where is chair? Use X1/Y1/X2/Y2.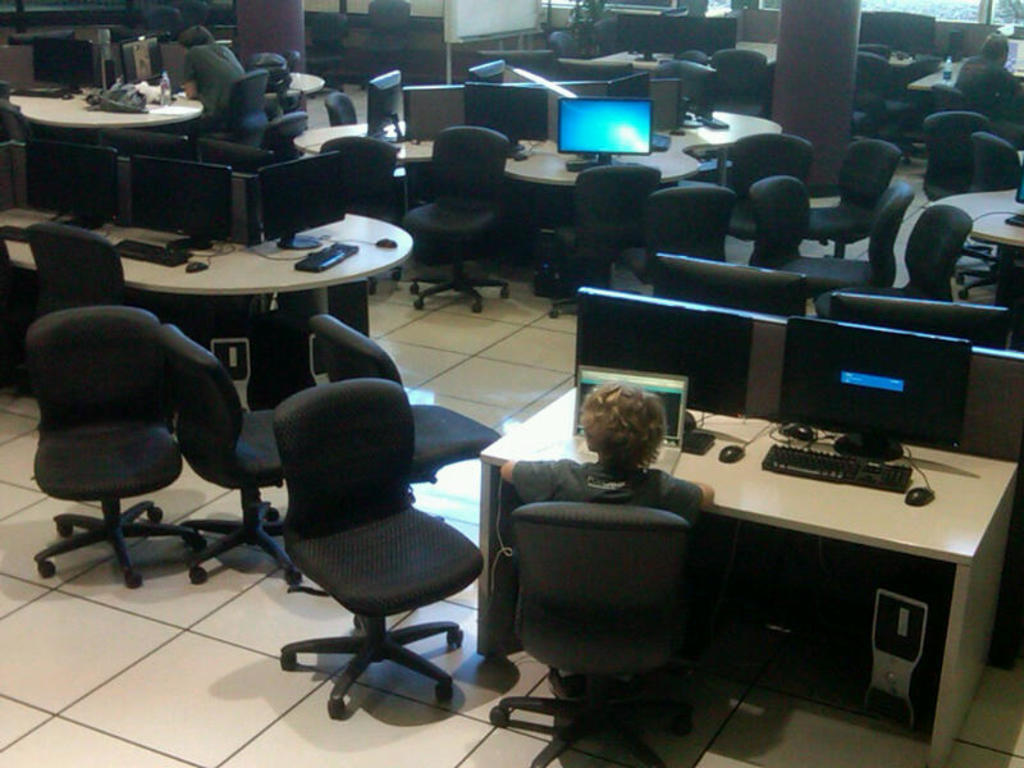
856/42/918/142.
